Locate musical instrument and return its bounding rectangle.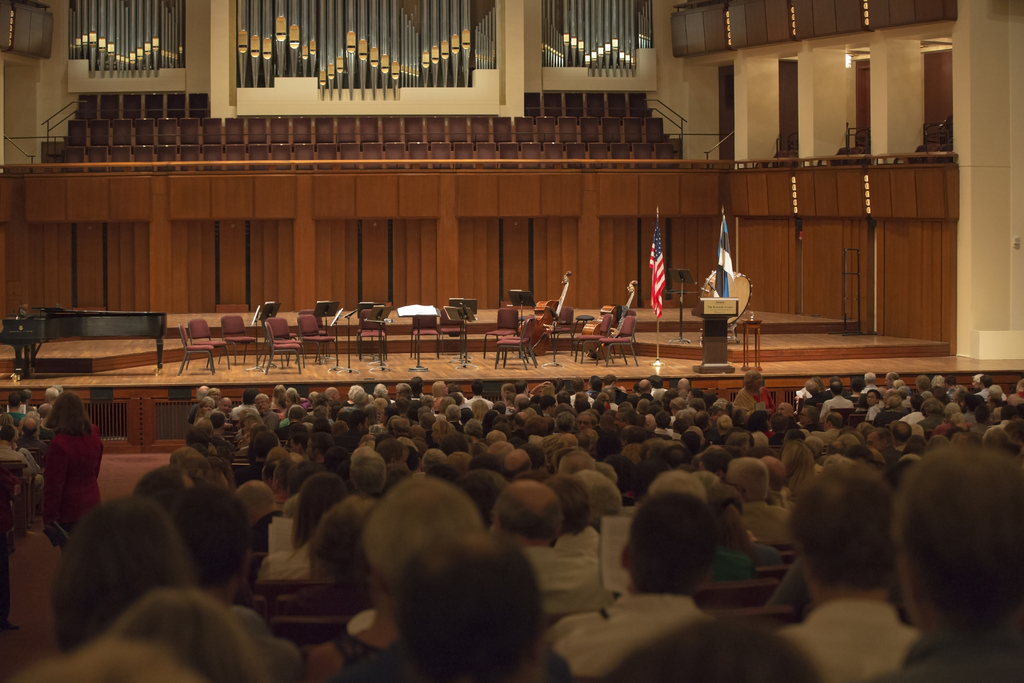
(x1=584, y1=274, x2=640, y2=357).
